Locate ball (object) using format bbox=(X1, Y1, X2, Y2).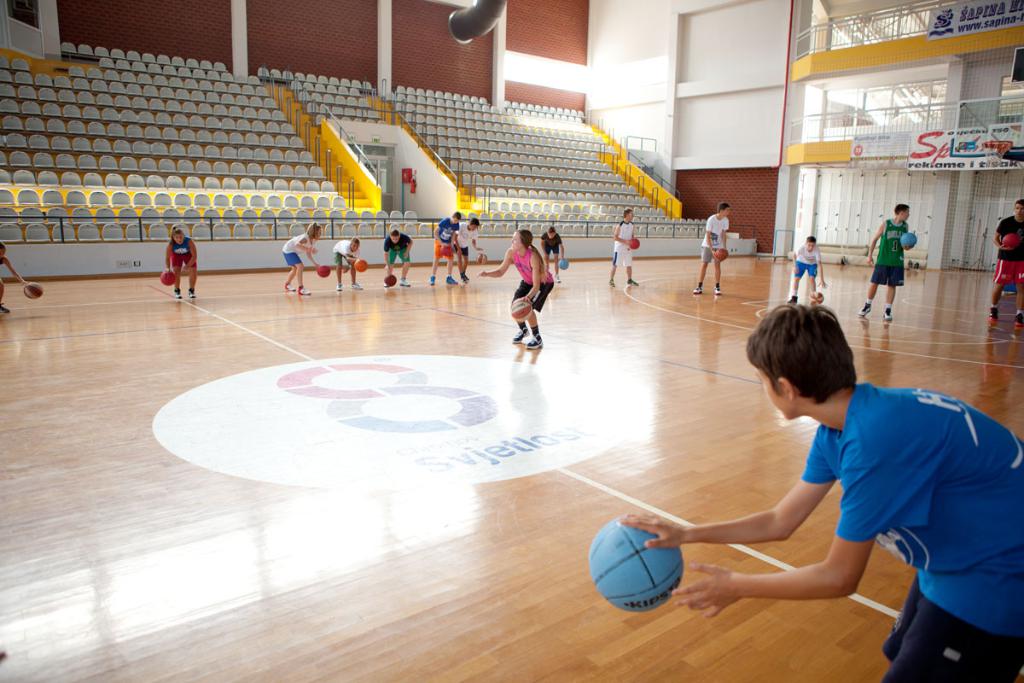
bbox=(557, 260, 570, 271).
